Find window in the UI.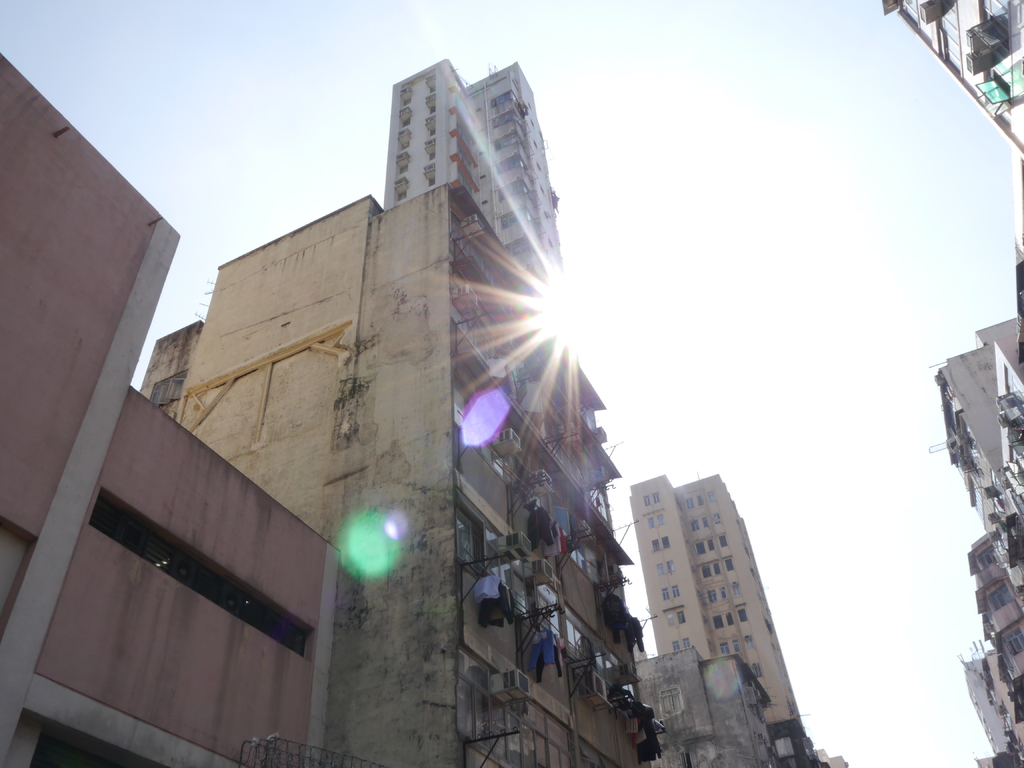
UI element at select_region(712, 511, 719, 525).
